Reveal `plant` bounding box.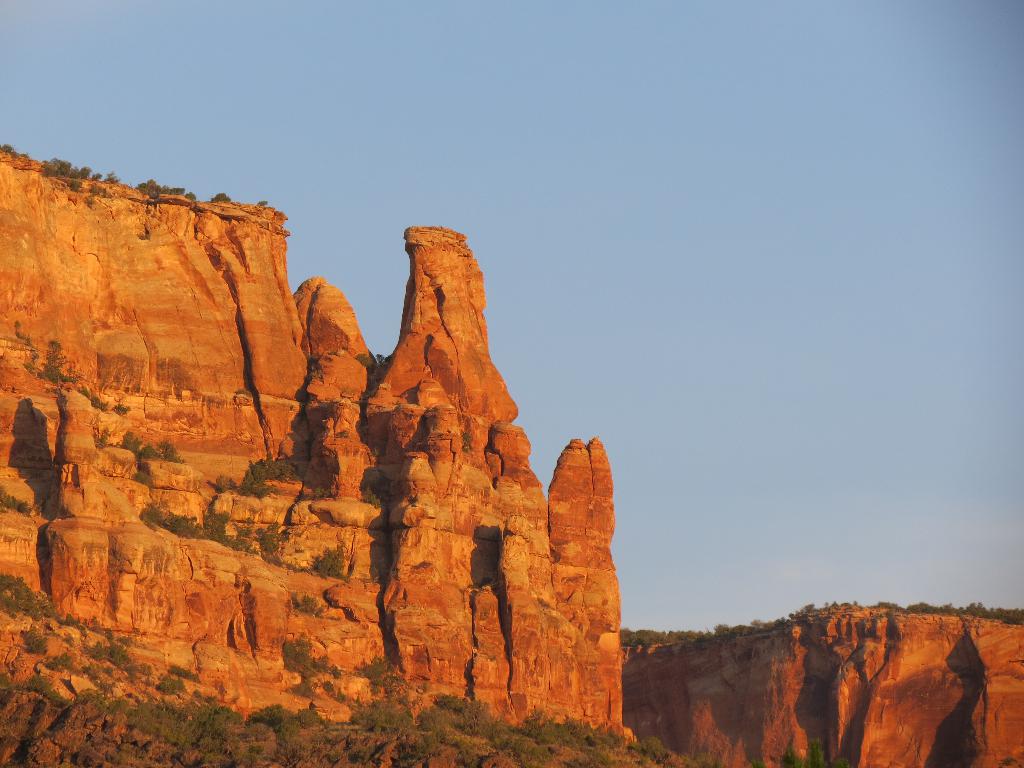
Revealed: [left=147, top=500, right=311, bottom=580].
